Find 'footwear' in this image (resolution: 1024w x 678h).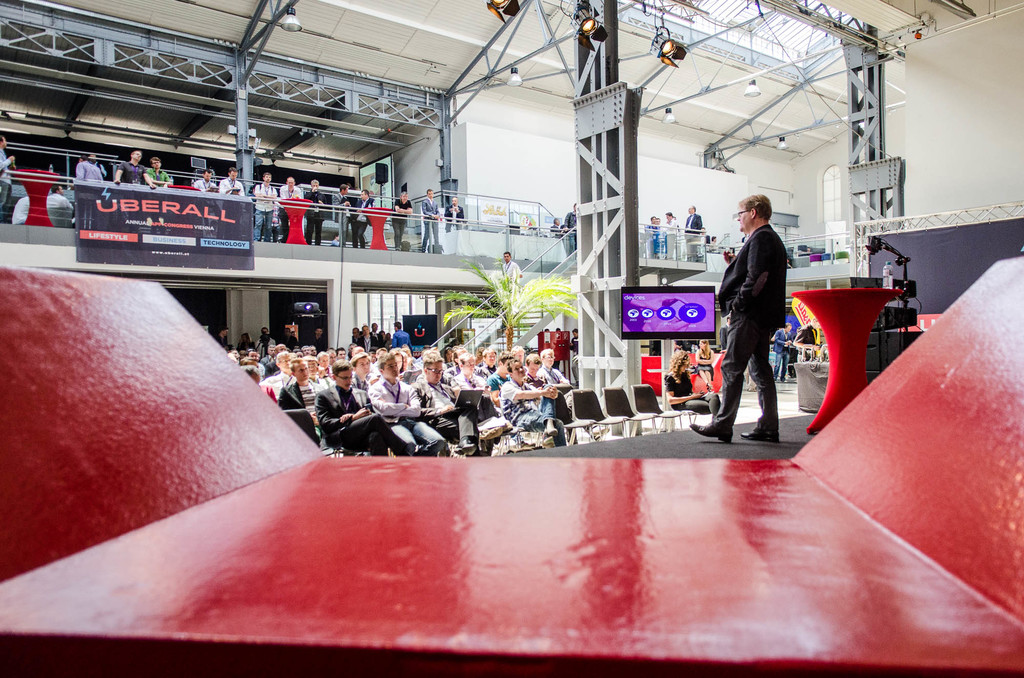
686 418 736 443.
